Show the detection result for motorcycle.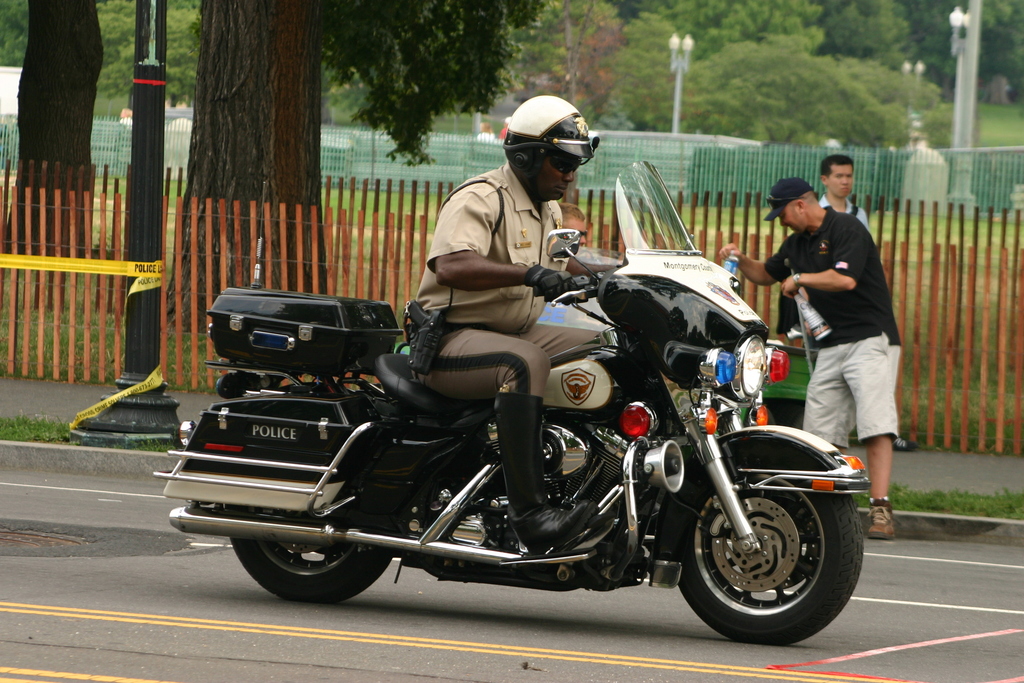
locate(154, 162, 868, 645).
